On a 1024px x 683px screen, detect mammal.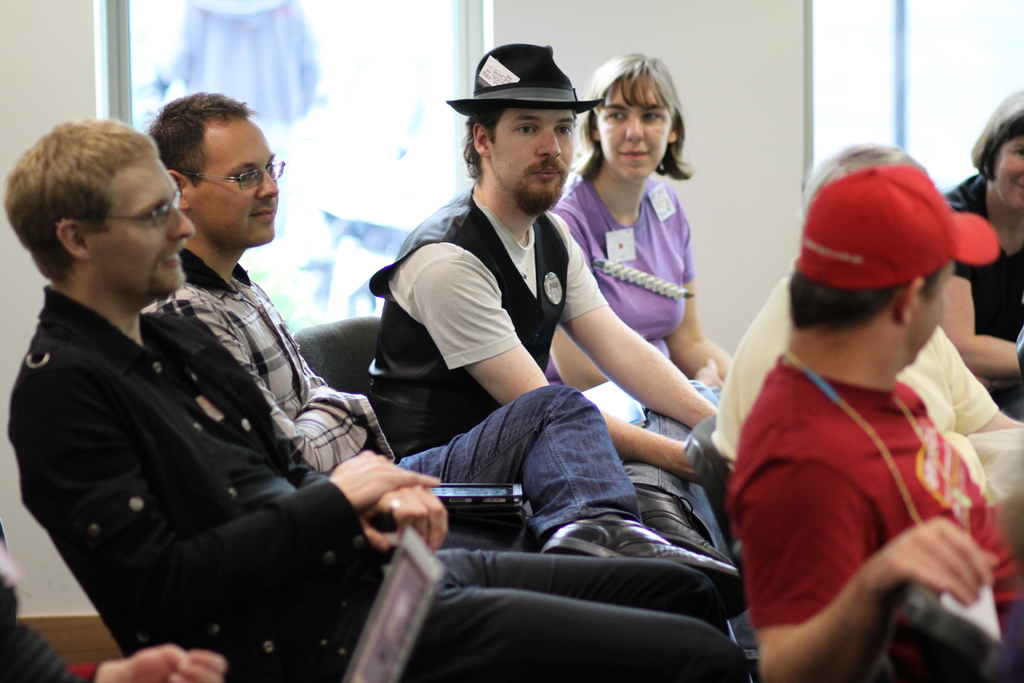
left=152, top=88, right=757, bottom=629.
